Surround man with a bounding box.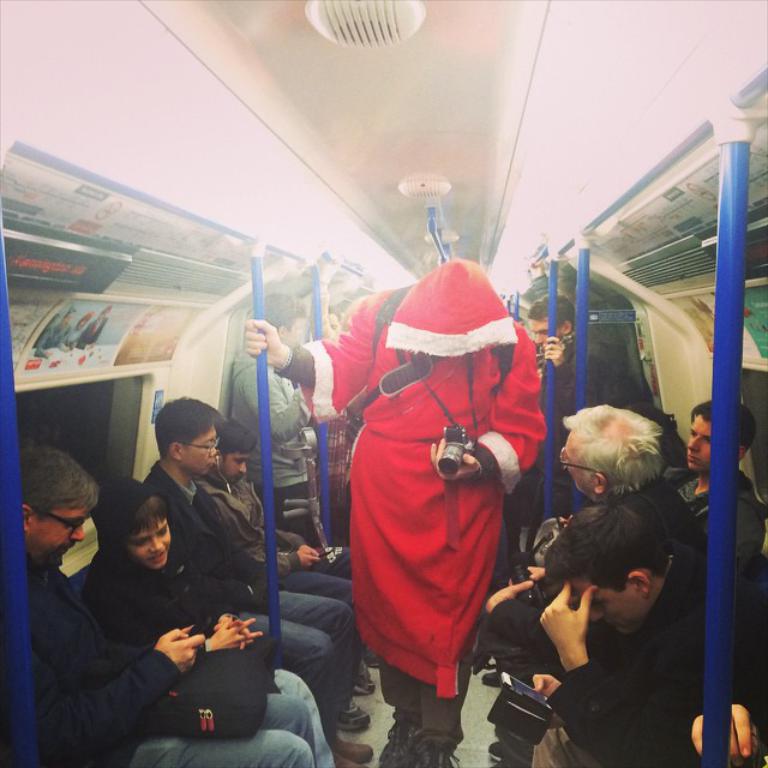
pyautogui.locateOnScreen(299, 217, 554, 745).
